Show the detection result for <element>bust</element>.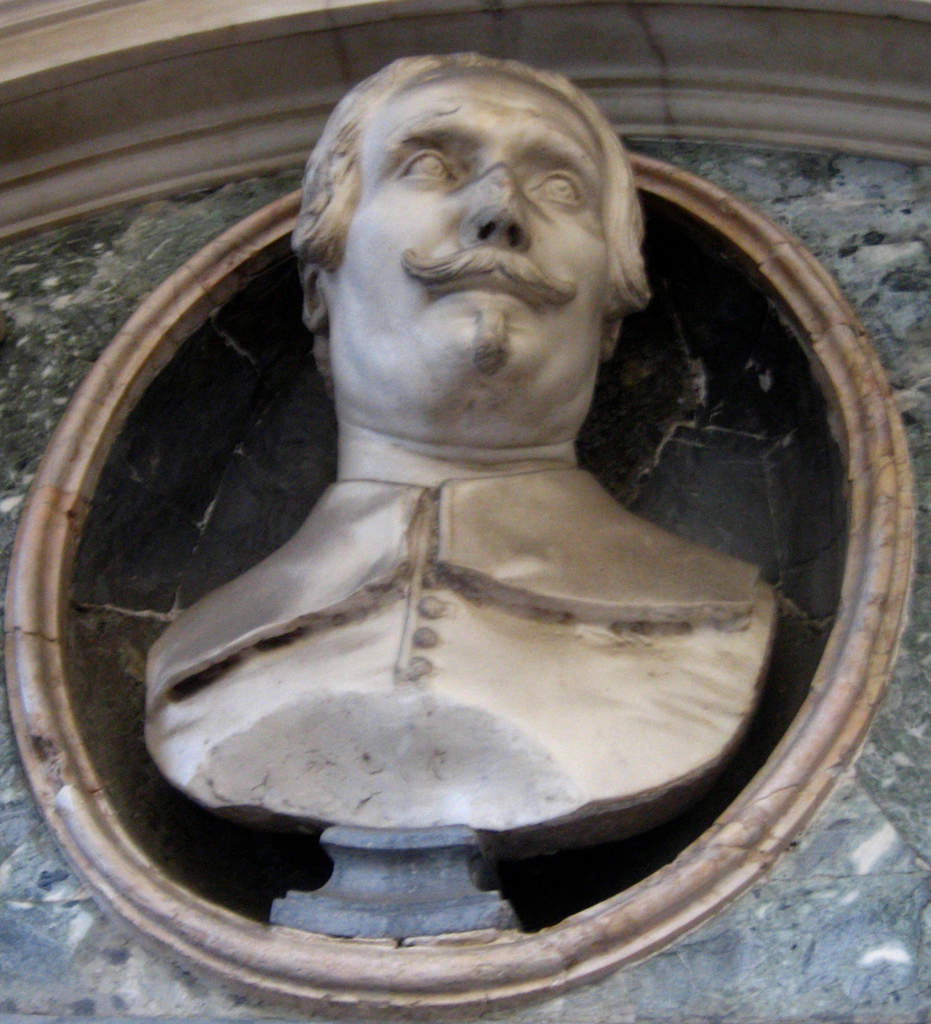
x1=146, y1=49, x2=778, y2=863.
